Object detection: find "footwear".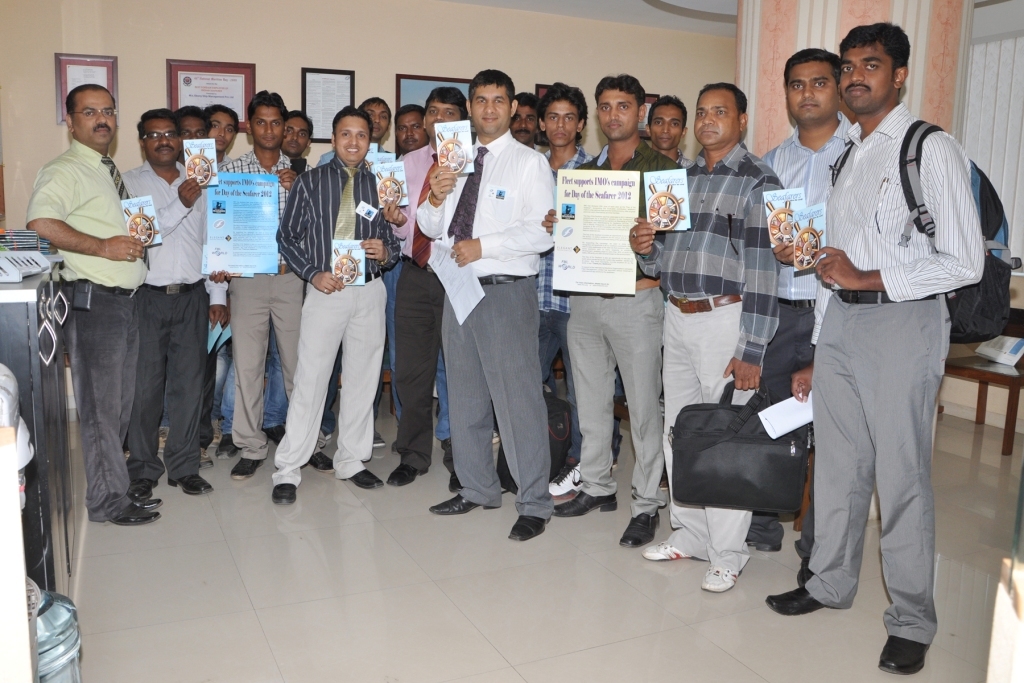
bbox=(428, 490, 500, 514).
